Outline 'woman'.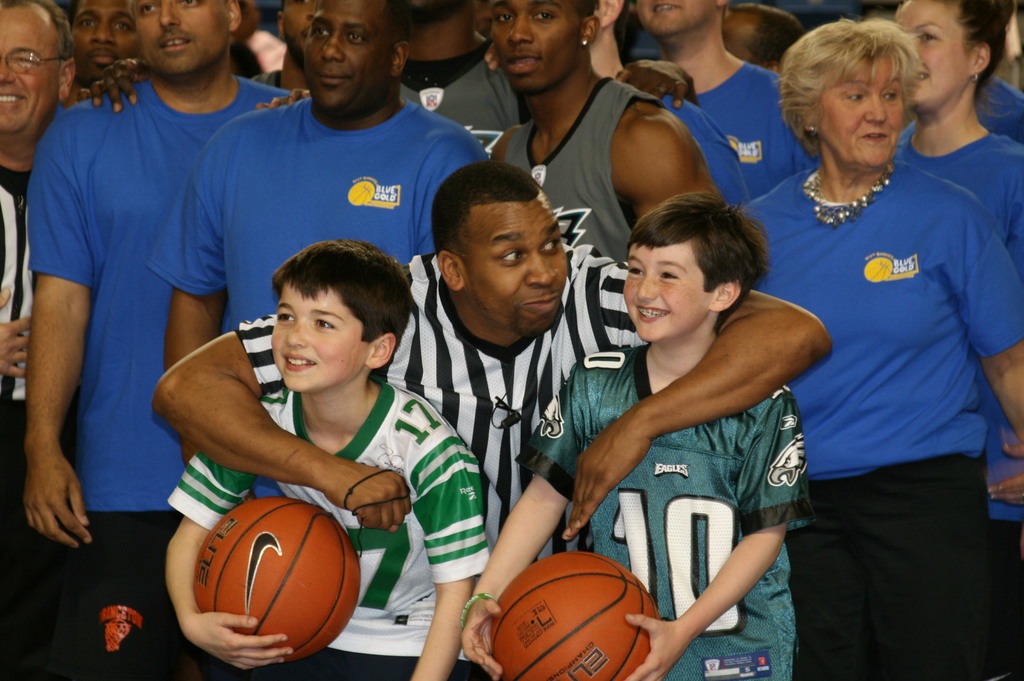
Outline: [x1=894, y1=0, x2=1023, y2=573].
